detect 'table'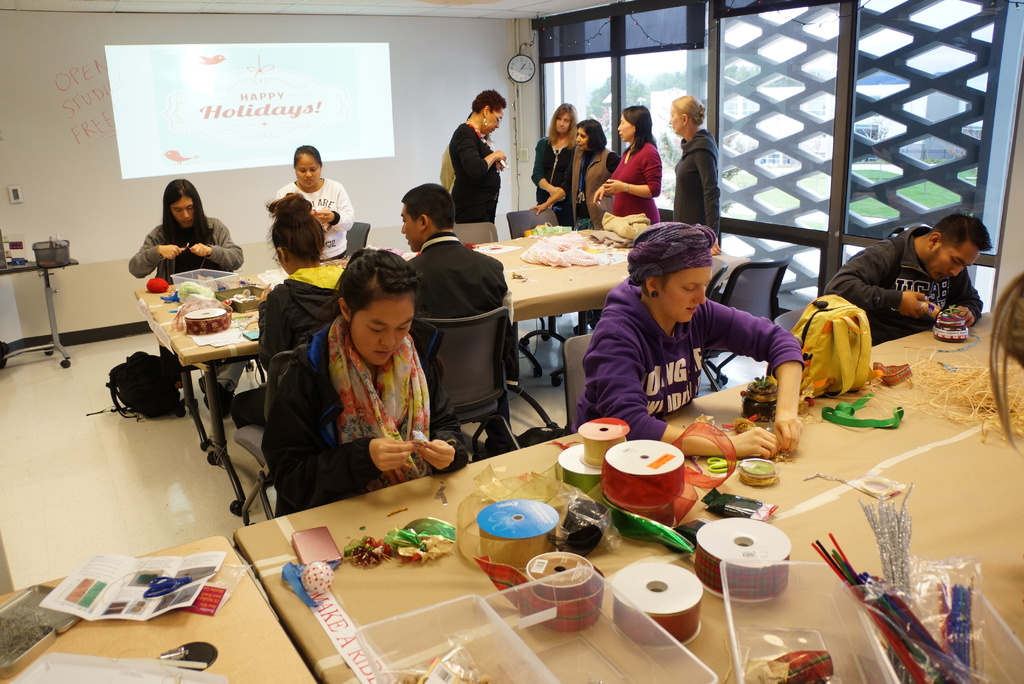
BBox(132, 239, 502, 478)
